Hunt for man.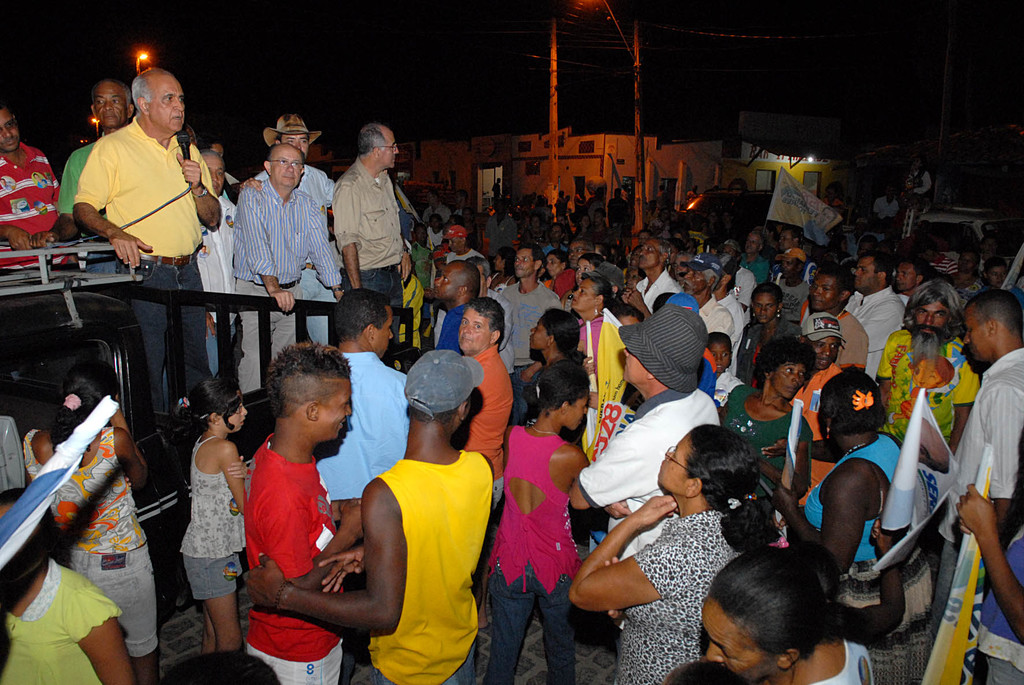
Hunted down at box(776, 246, 813, 322).
